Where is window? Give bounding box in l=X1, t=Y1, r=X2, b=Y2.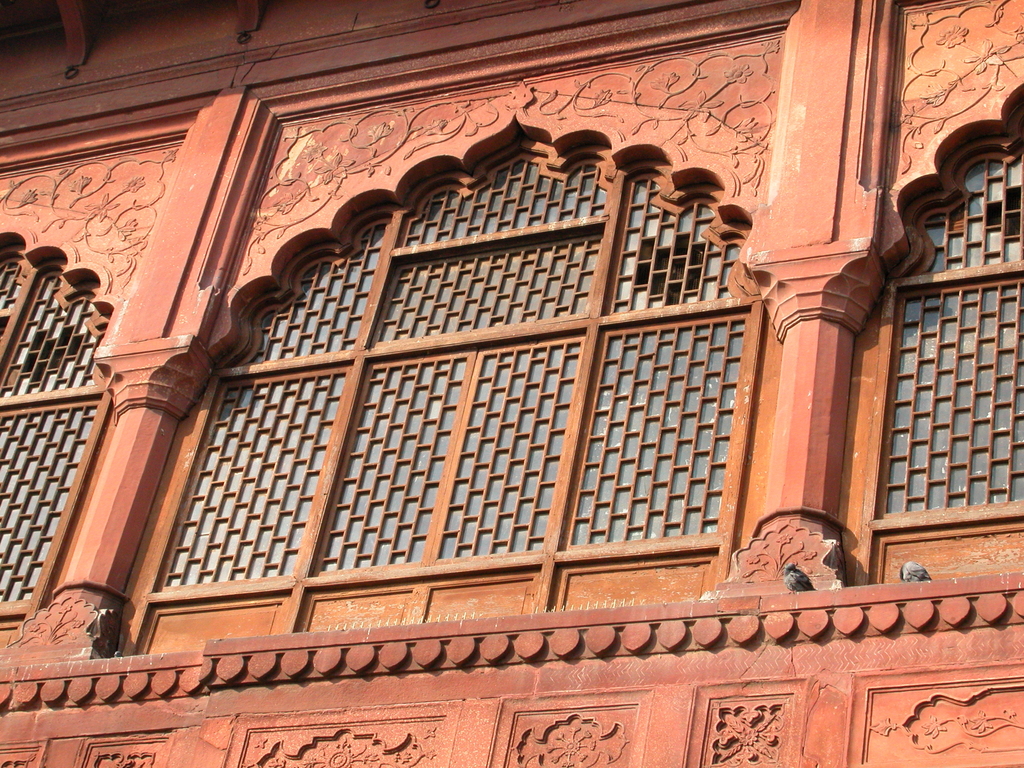
l=201, t=127, r=784, b=637.
